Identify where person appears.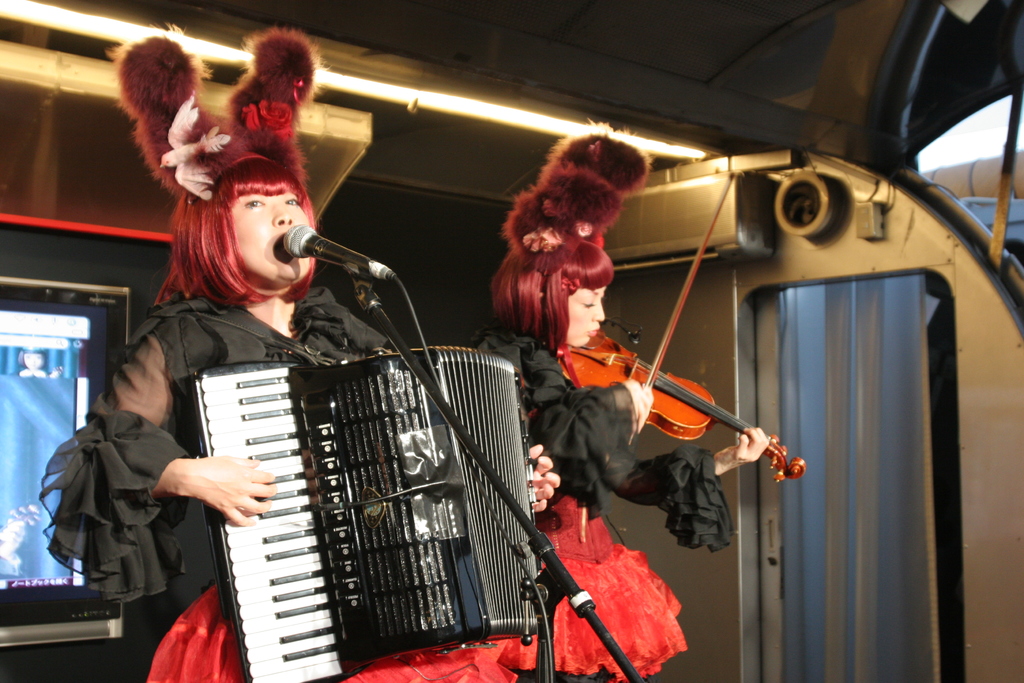
Appears at <region>470, 239, 770, 682</region>.
